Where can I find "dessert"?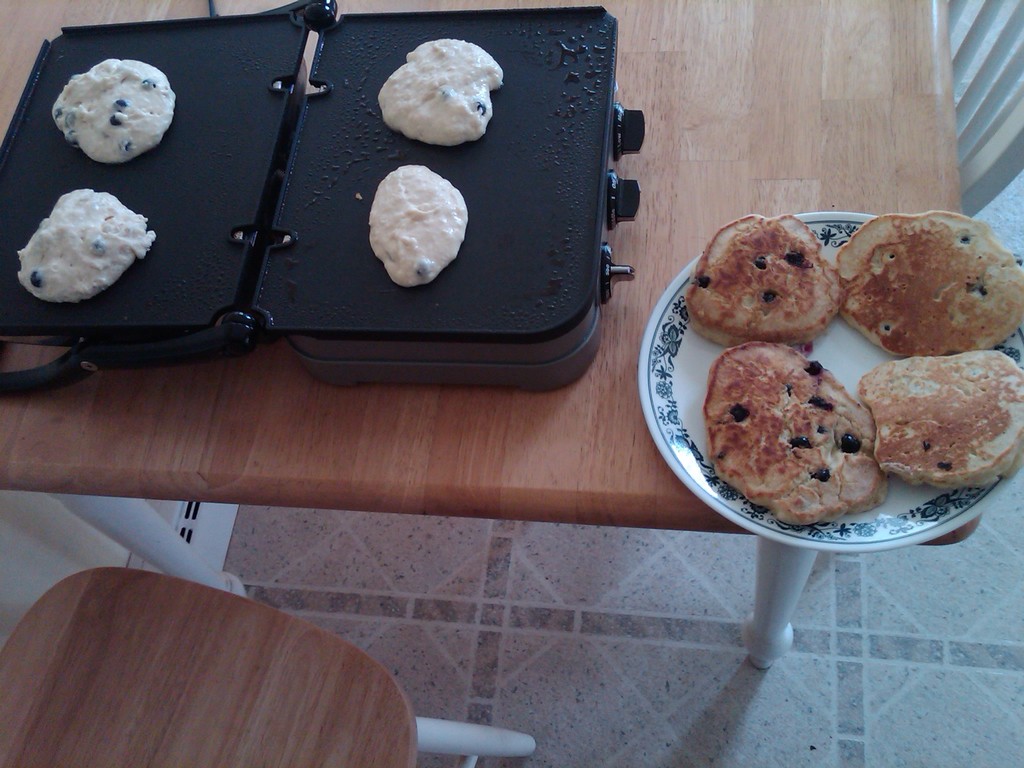
You can find it at <bbox>858, 346, 1023, 488</bbox>.
